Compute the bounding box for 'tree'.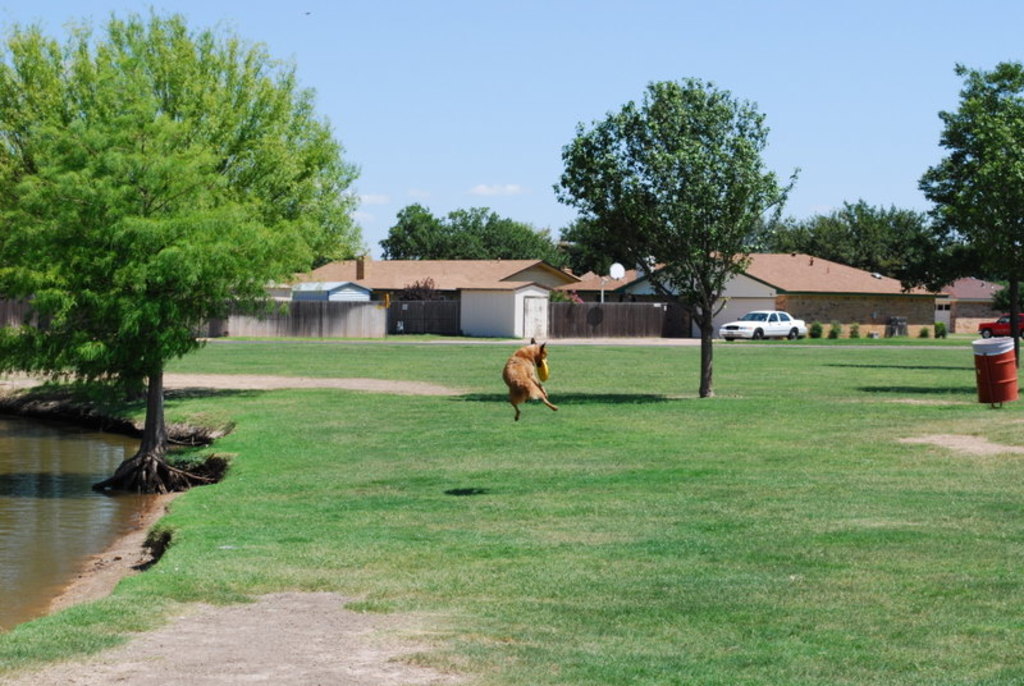
x1=396 y1=197 x2=572 y2=283.
